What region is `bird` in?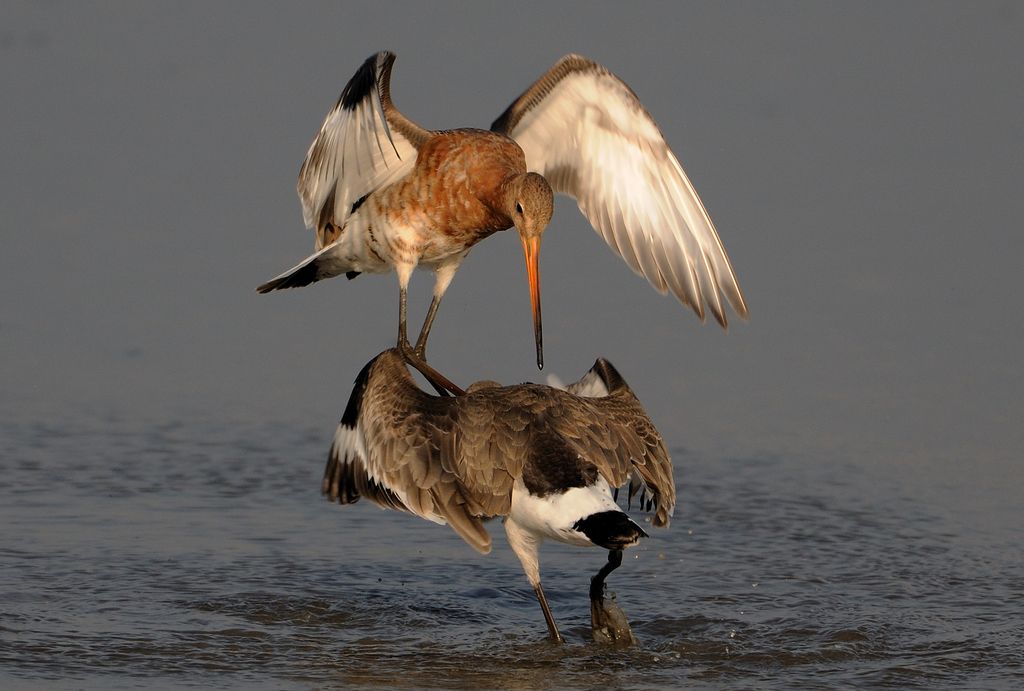
318,335,712,631.
